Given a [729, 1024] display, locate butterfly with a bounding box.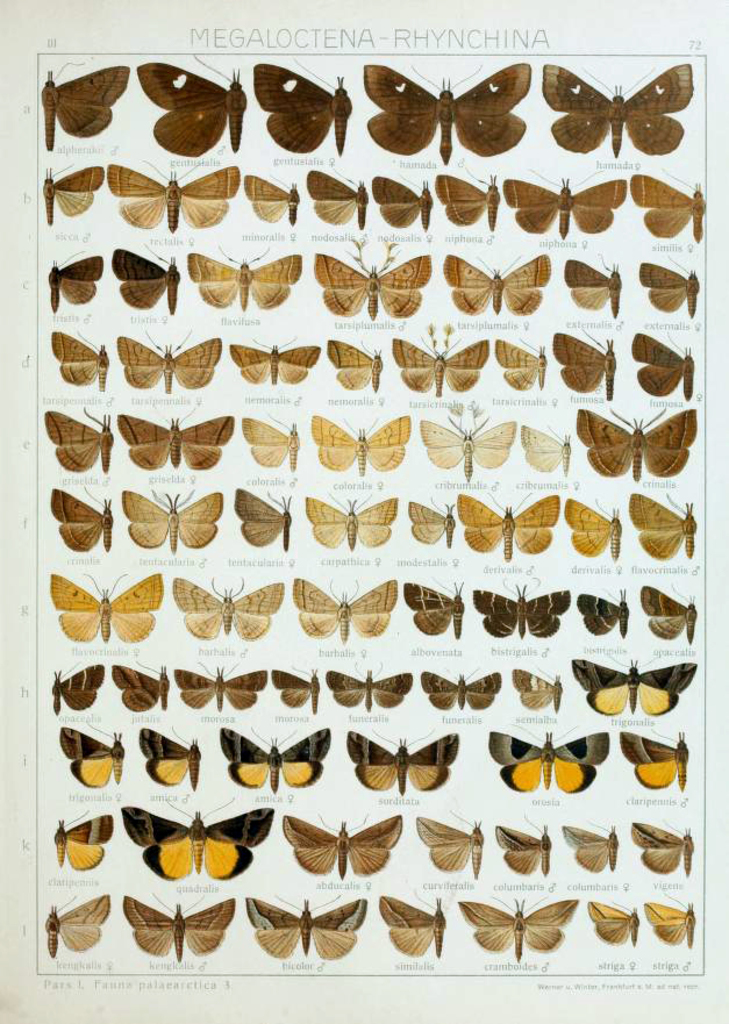
Located: (306, 165, 366, 231).
